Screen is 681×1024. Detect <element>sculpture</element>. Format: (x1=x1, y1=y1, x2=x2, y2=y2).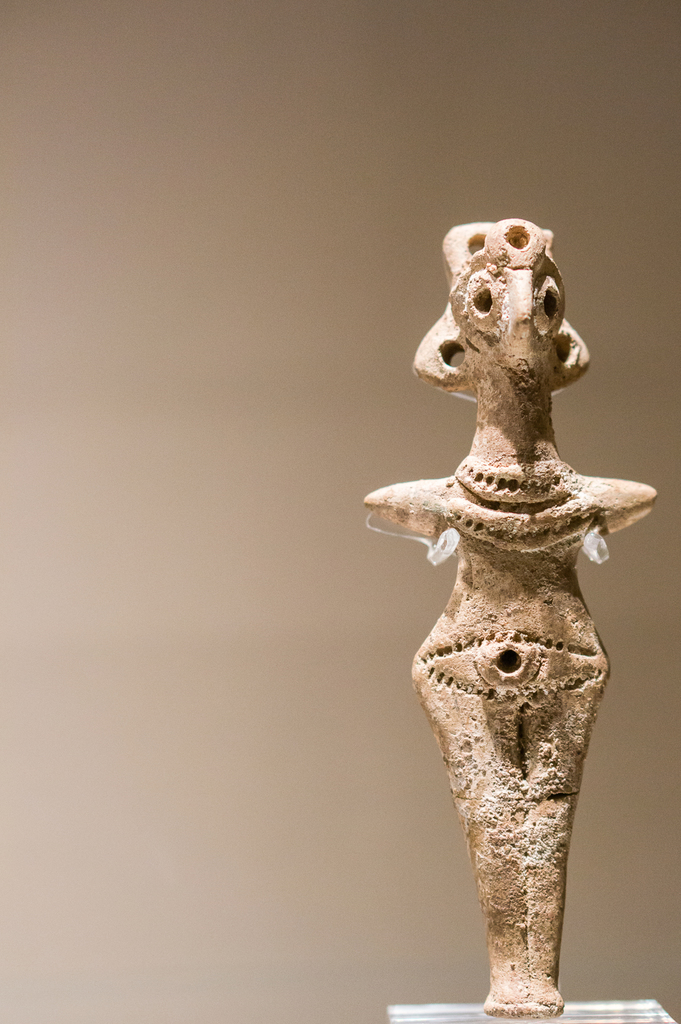
(x1=377, y1=220, x2=655, y2=976).
